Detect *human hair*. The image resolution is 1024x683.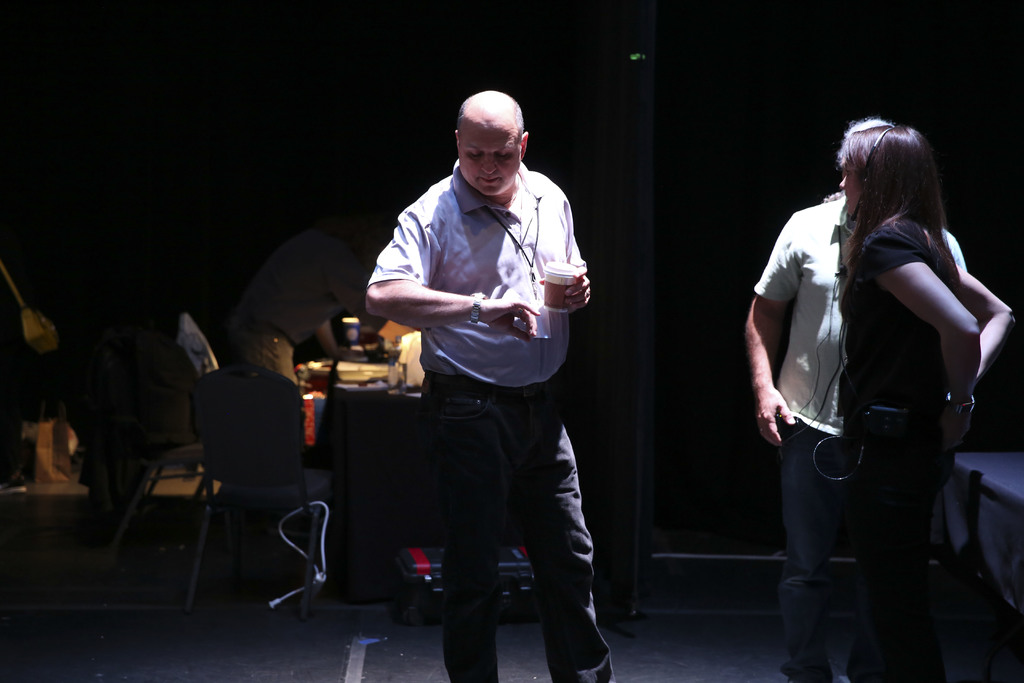
box=[830, 110, 964, 286].
